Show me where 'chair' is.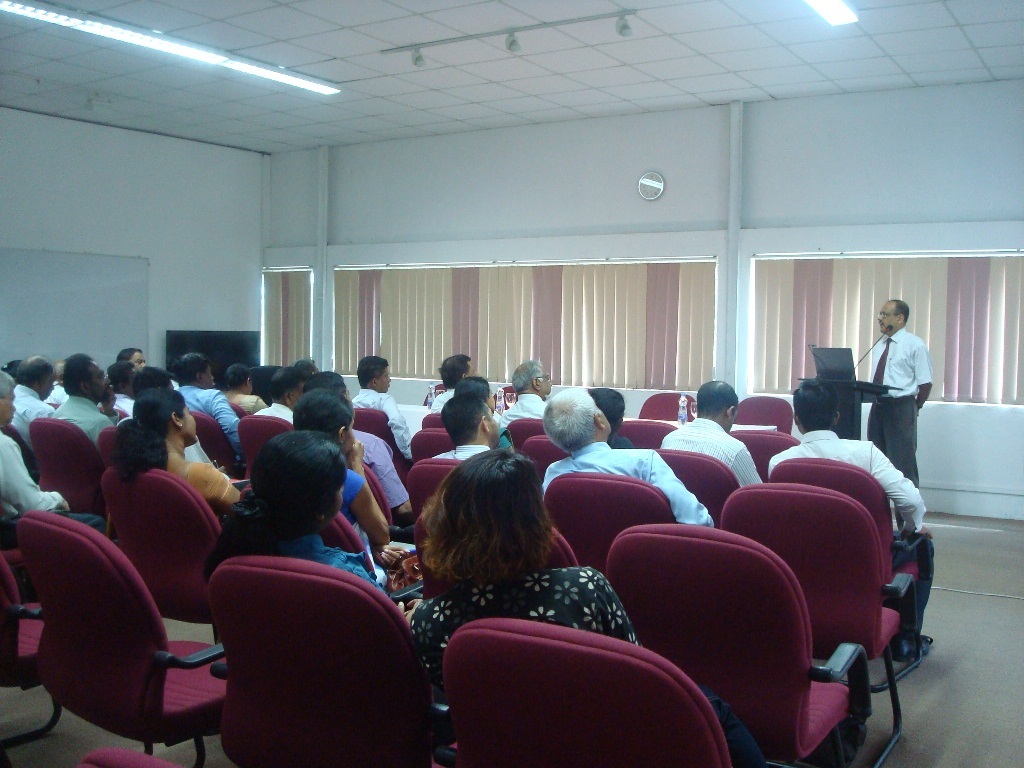
'chair' is at [405, 515, 579, 598].
